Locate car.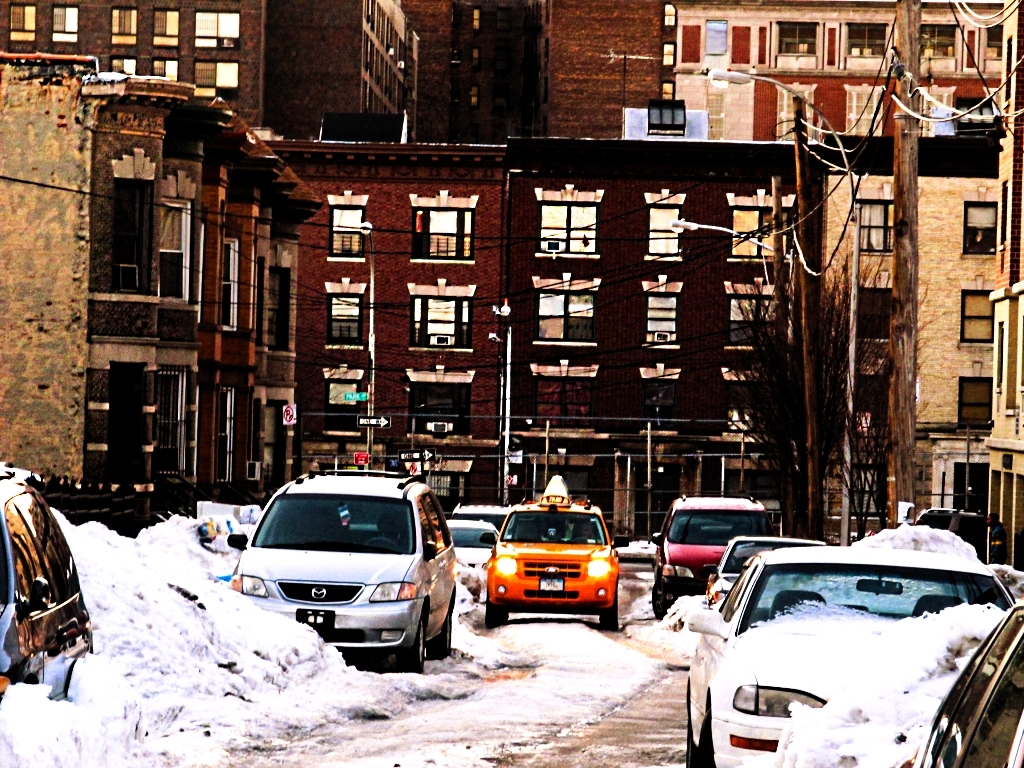
Bounding box: (x1=649, y1=492, x2=781, y2=618).
